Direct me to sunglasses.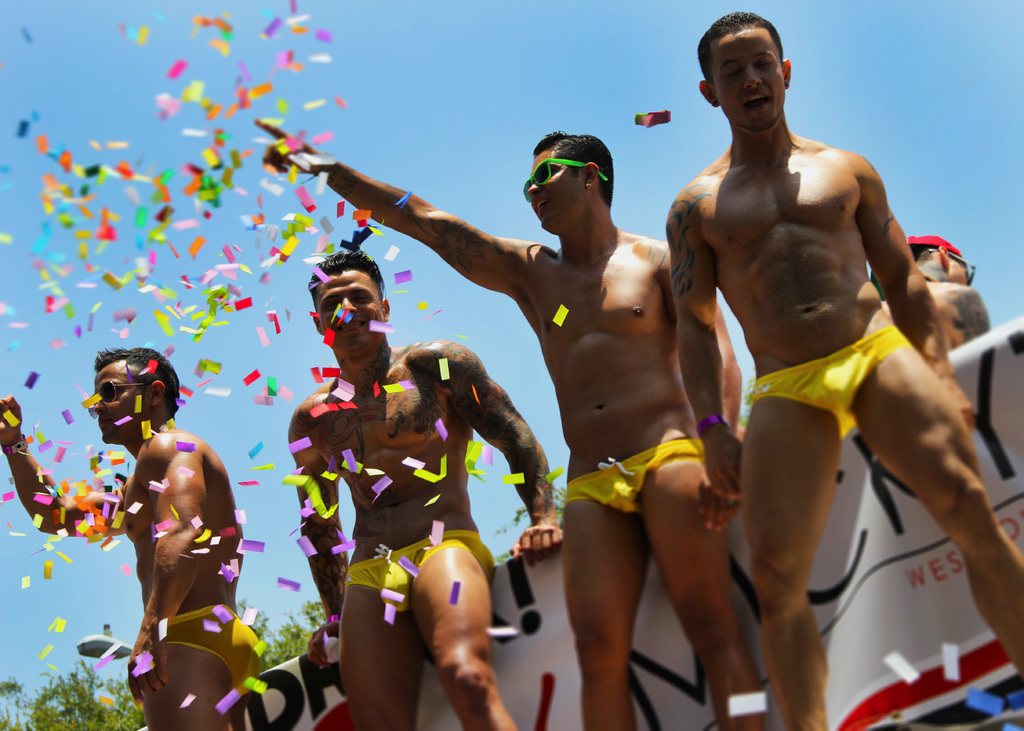
Direction: x1=88, y1=380, x2=145, y2=403.
